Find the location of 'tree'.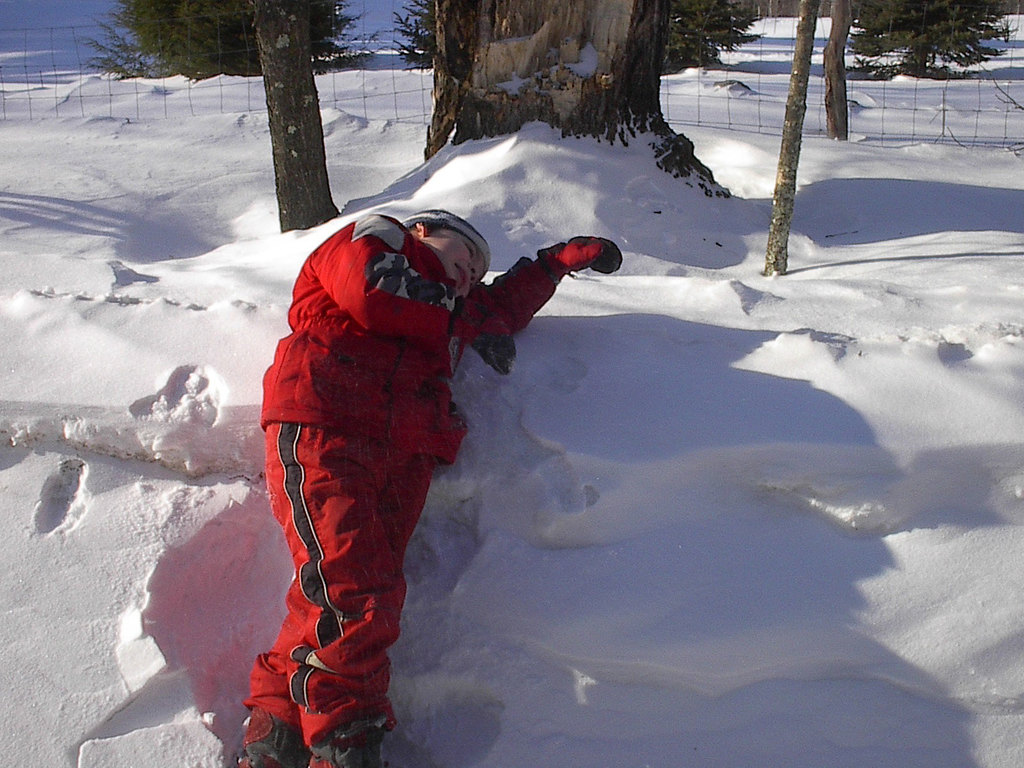
Location: bbox=[75, 0, 357, 78].
